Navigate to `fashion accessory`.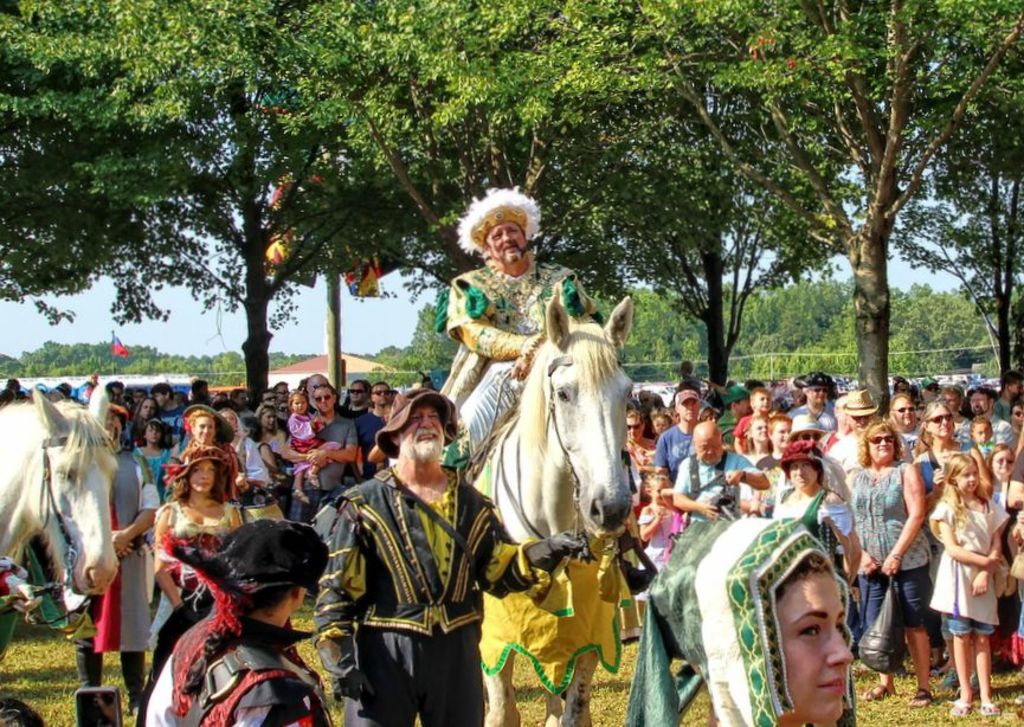
Navigation target: region(168, 440, 241, 494).
